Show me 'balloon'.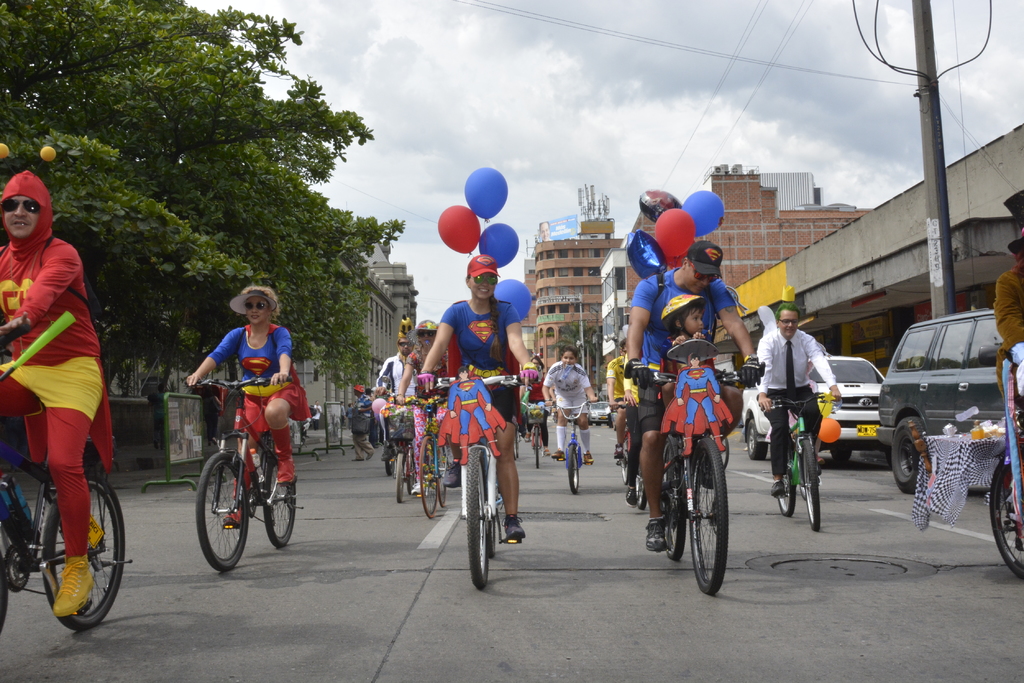
'balloon' is here: bbox=(492, 277, 530, 323).
